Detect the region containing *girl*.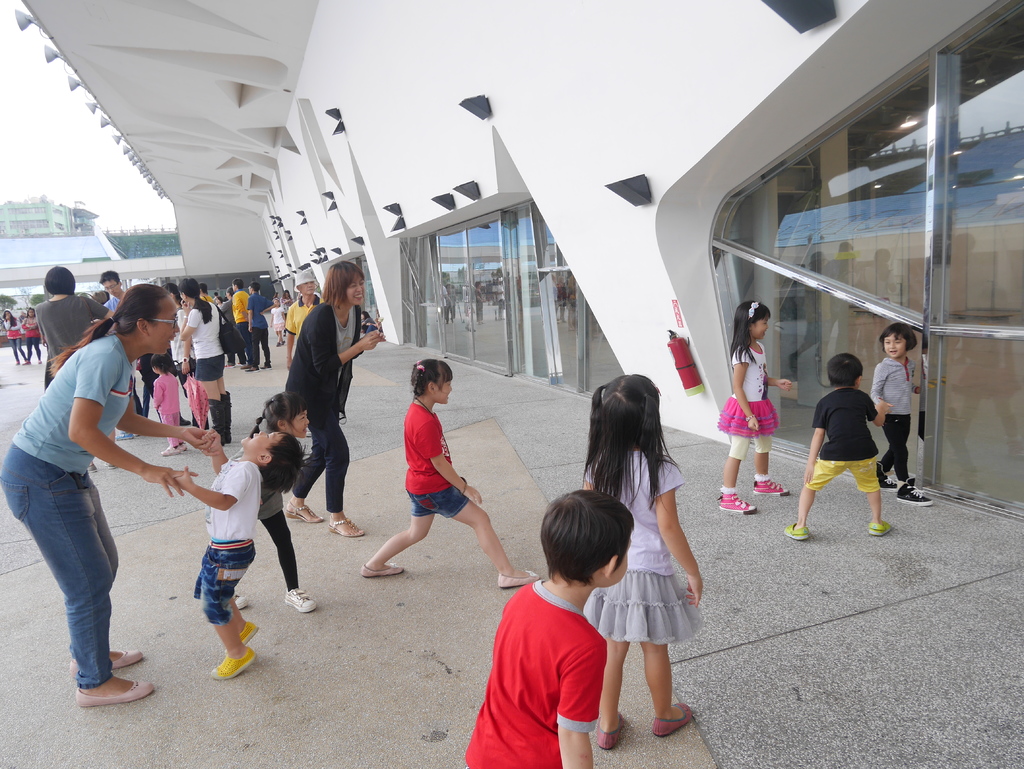
(179, 278, 234, 446).
